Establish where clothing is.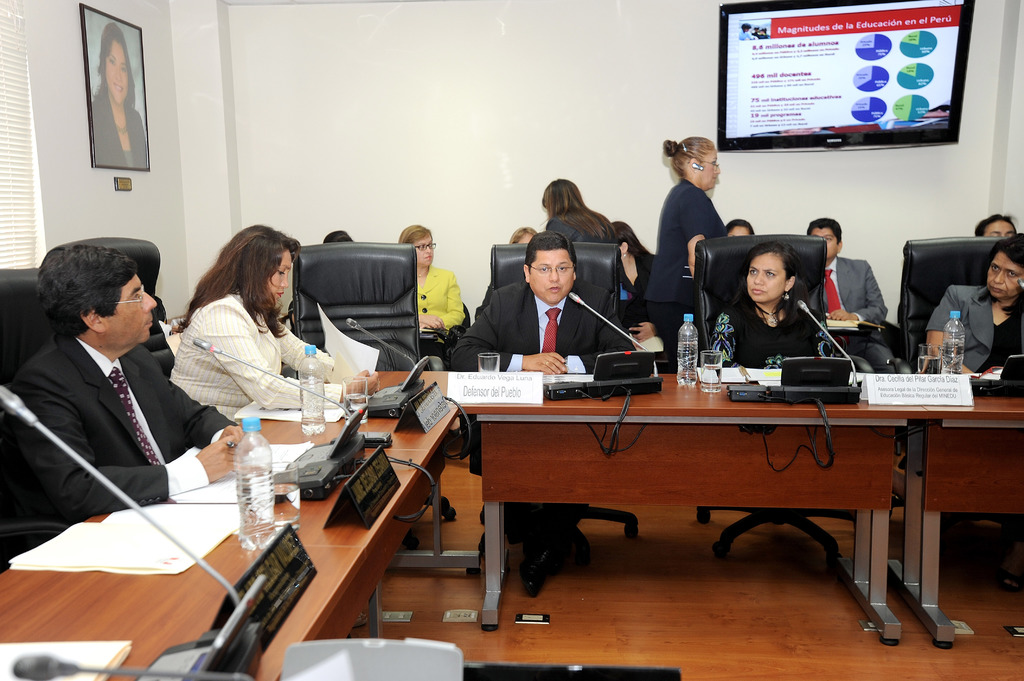
Established at [left=458, top=281, right=626, bottom=565].
